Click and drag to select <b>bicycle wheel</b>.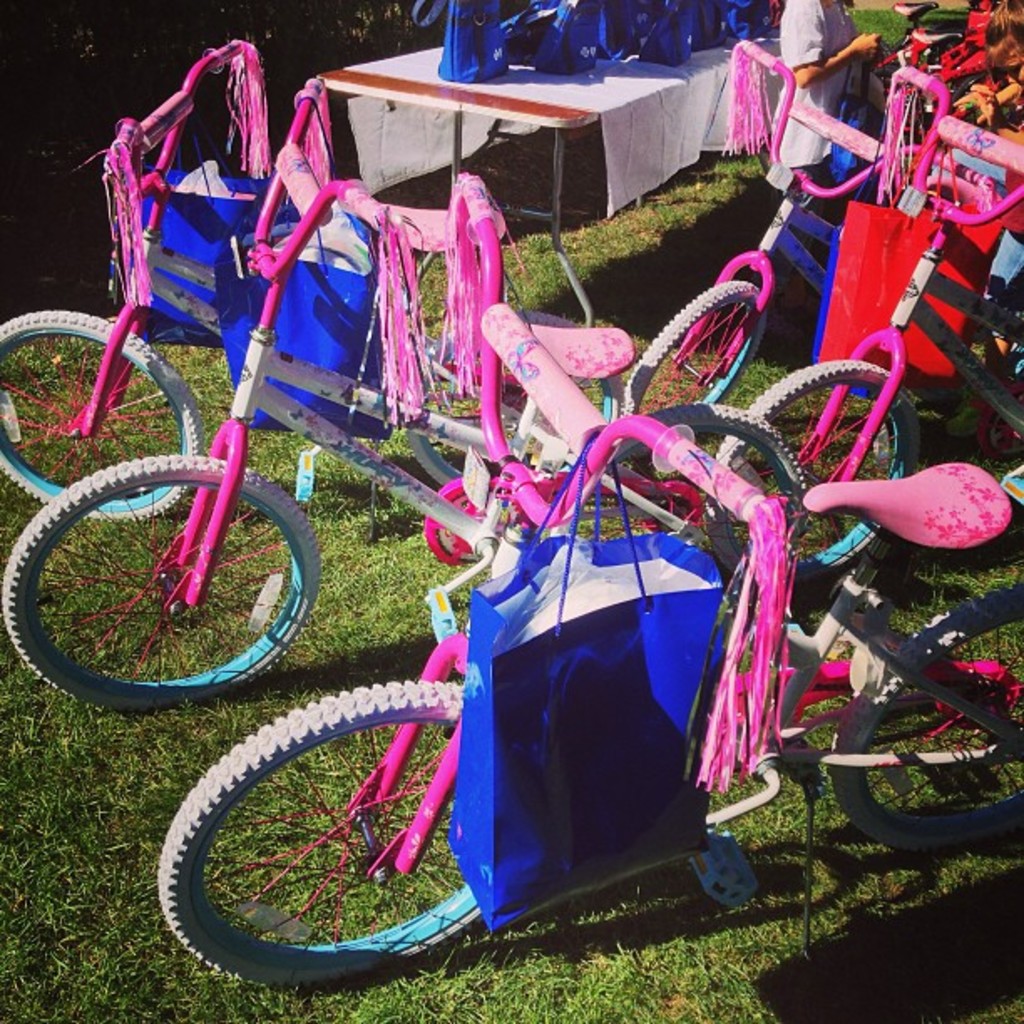
Selection: [273,221,376,281].
